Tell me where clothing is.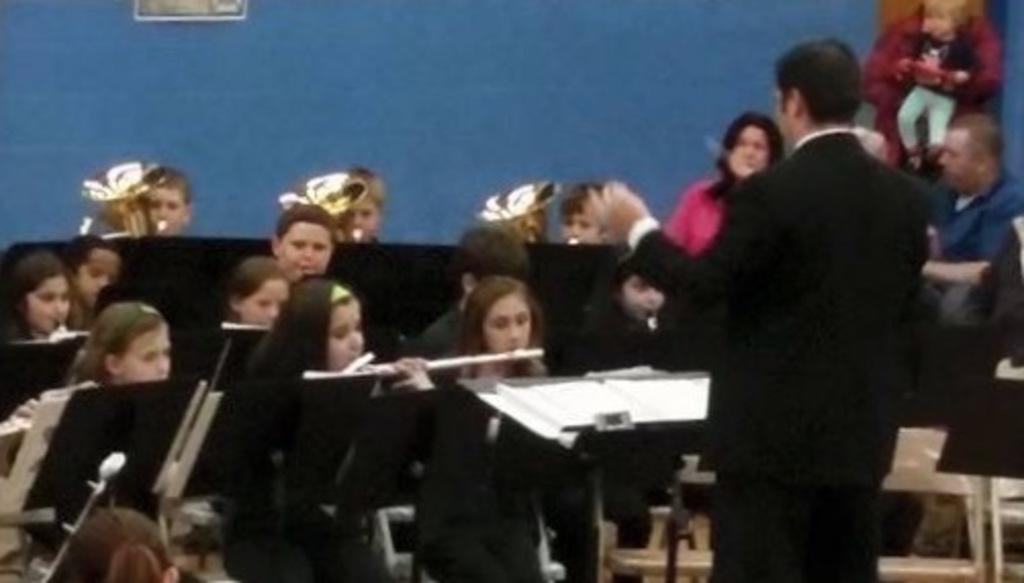
clothing is at 603/117/936/581.
